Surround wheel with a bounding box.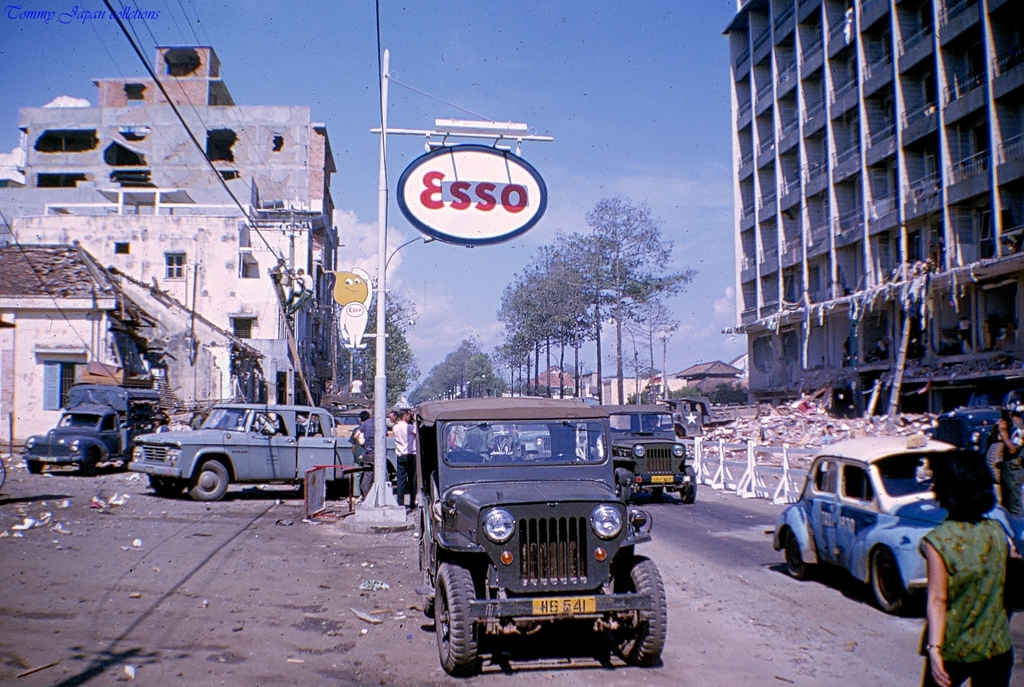
box(150, 476, 182, 498).
